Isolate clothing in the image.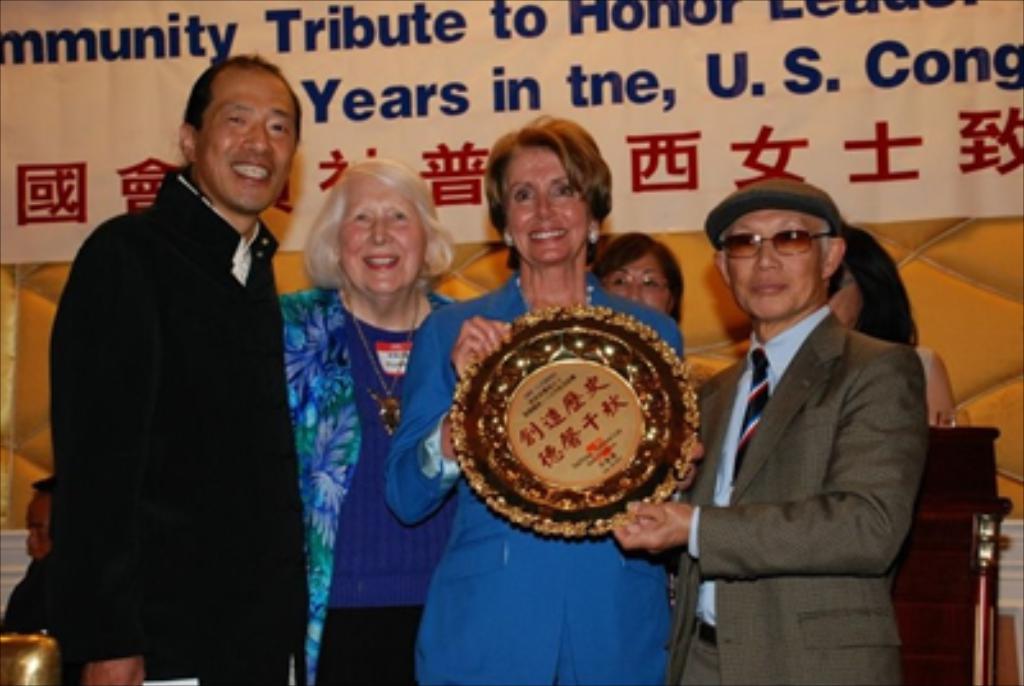
Isolated region: (282,269,456,683).
